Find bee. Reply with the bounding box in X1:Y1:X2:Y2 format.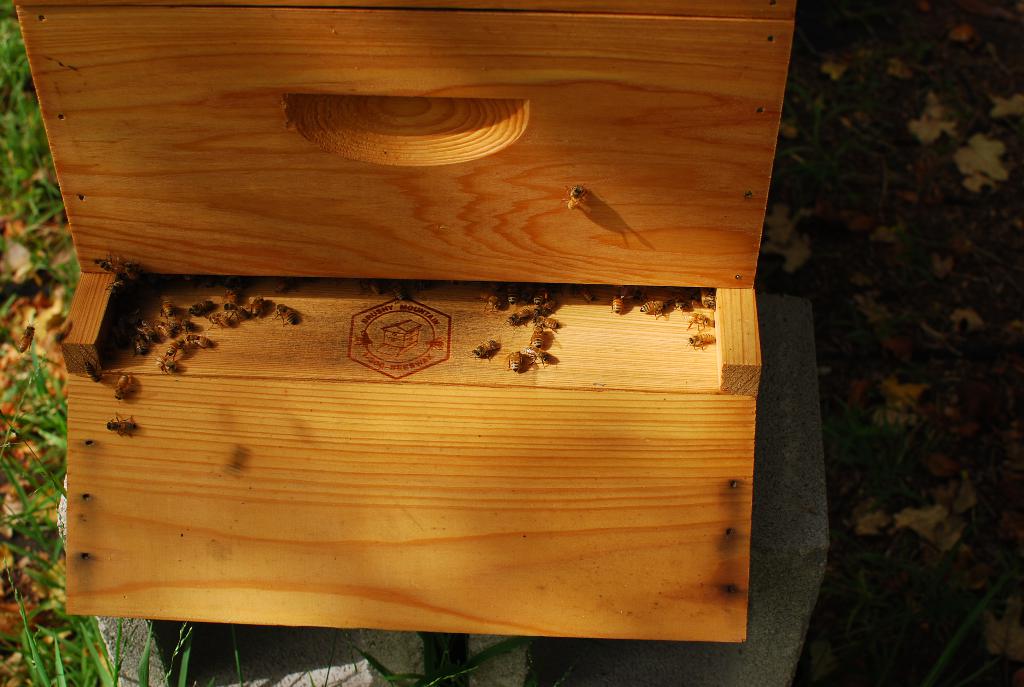
530:283:548:297.
